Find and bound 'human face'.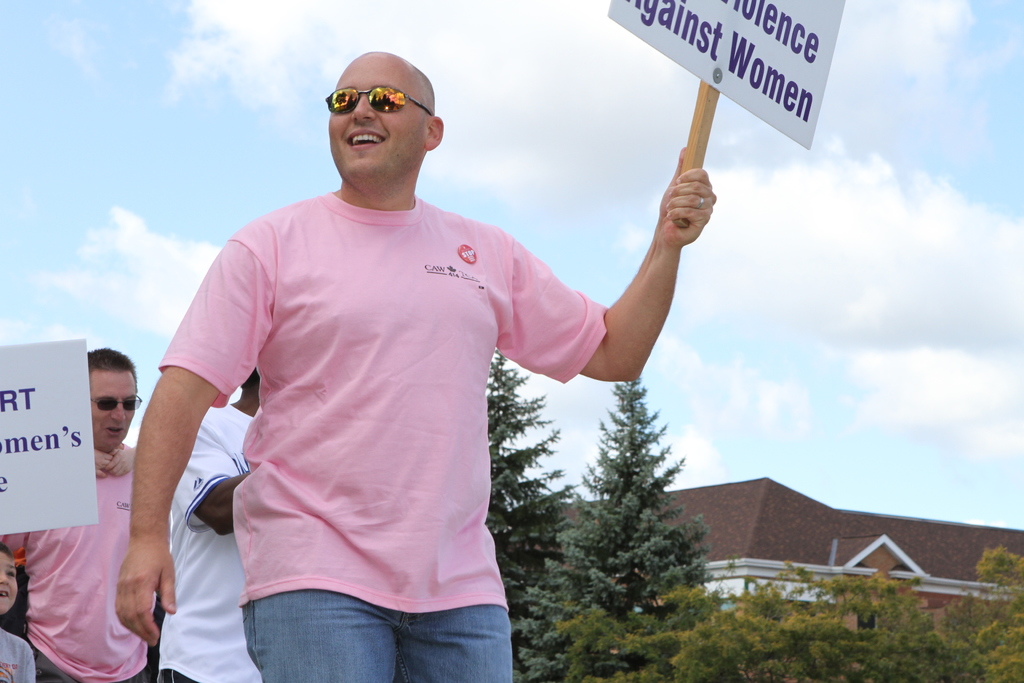
Bound: x1=328, y1=55, x2=429, y2=185.
